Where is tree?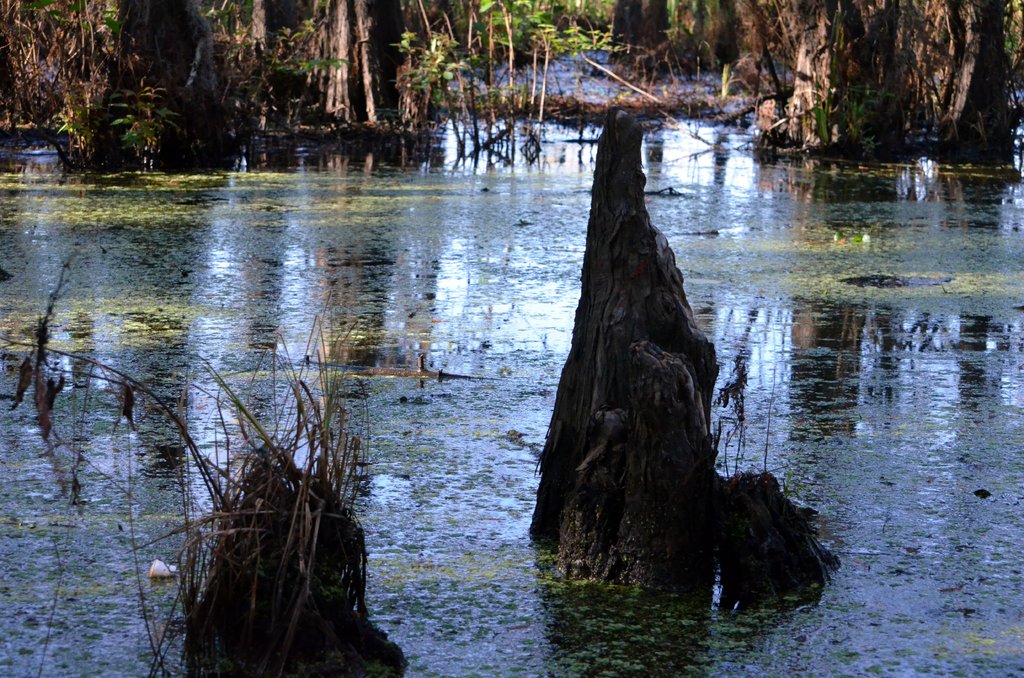
523/92/837/585.
